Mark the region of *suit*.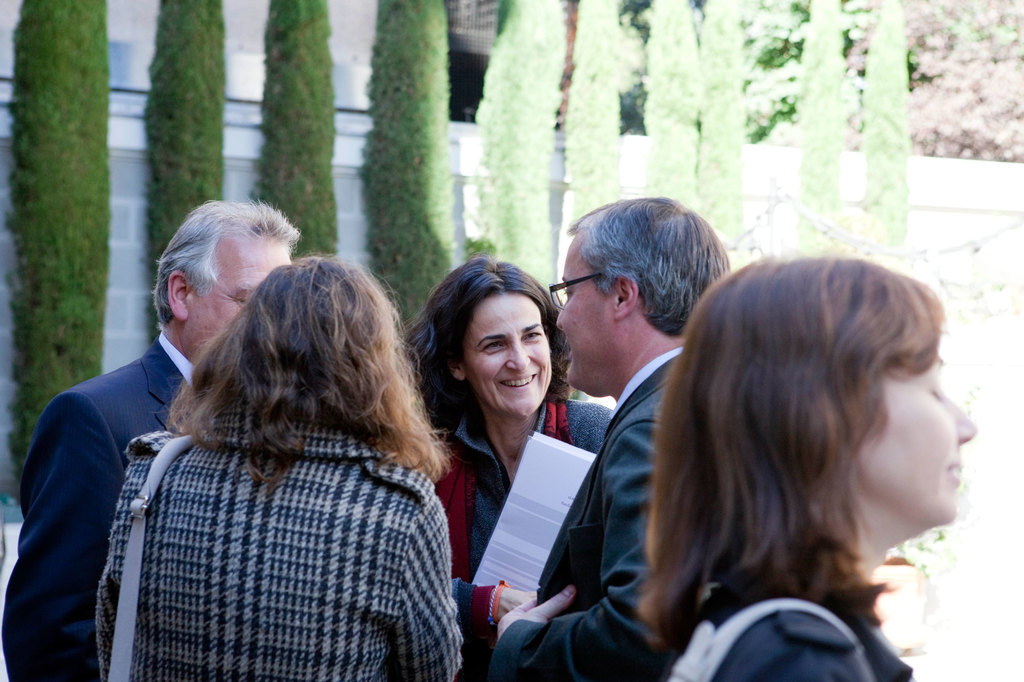
Region: <region>4, 253, 204, 676</region>.
